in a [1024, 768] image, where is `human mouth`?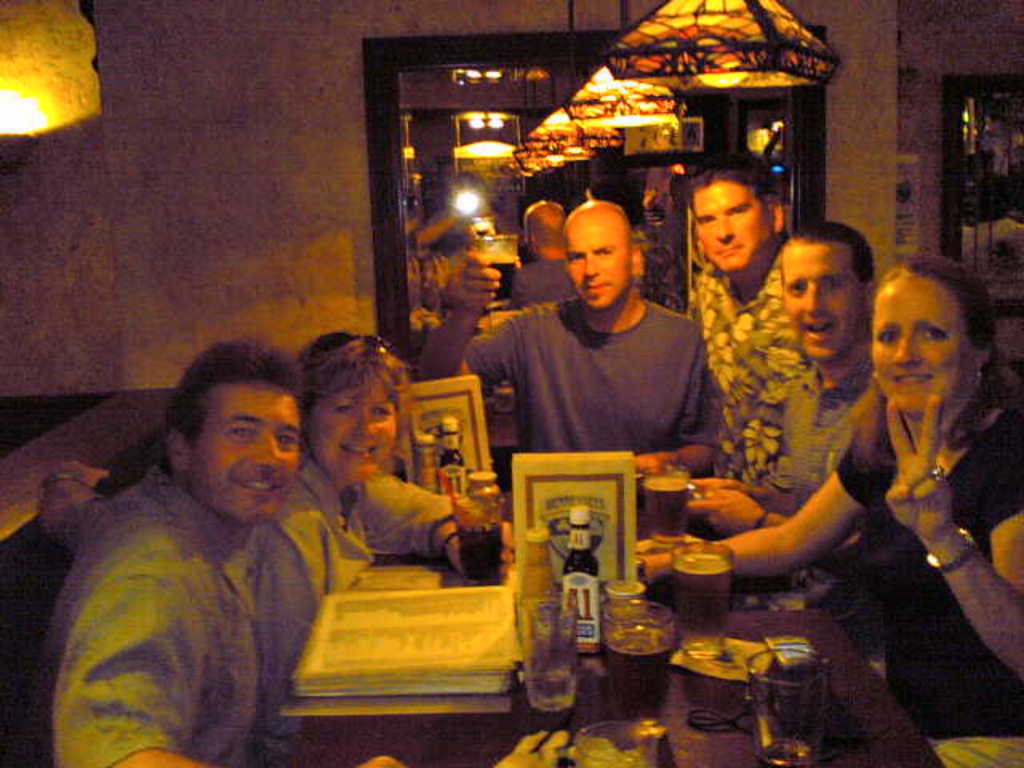
[238, 475, 283, 496].
